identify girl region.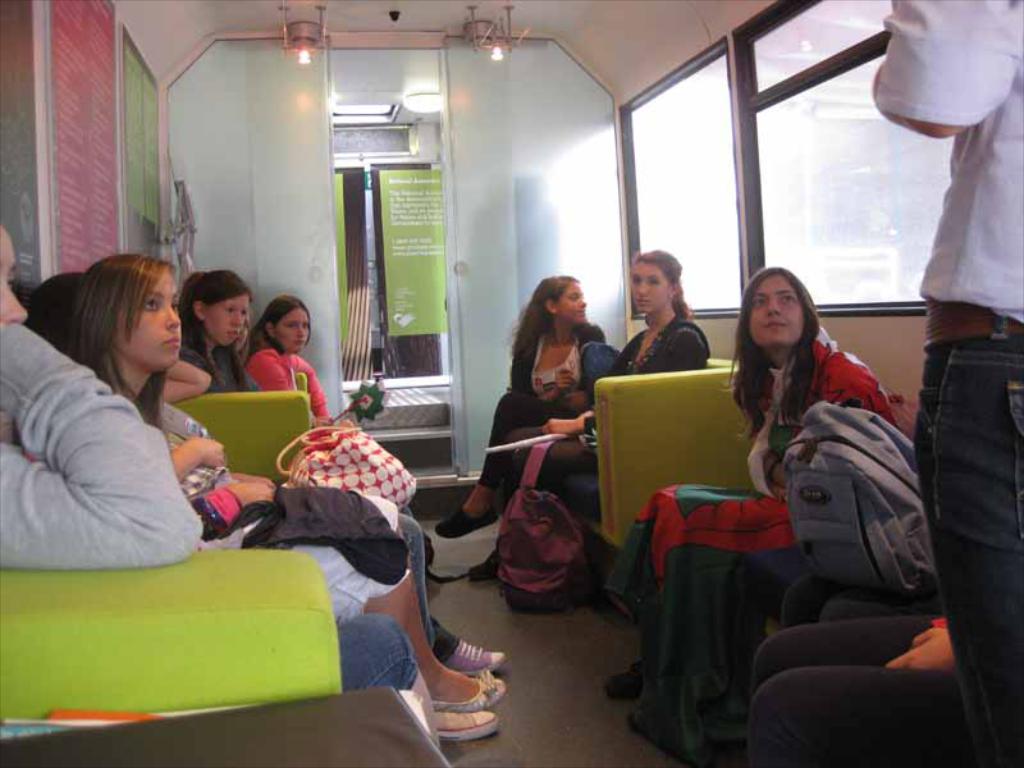
Region: [430, 280, 602, 534].
